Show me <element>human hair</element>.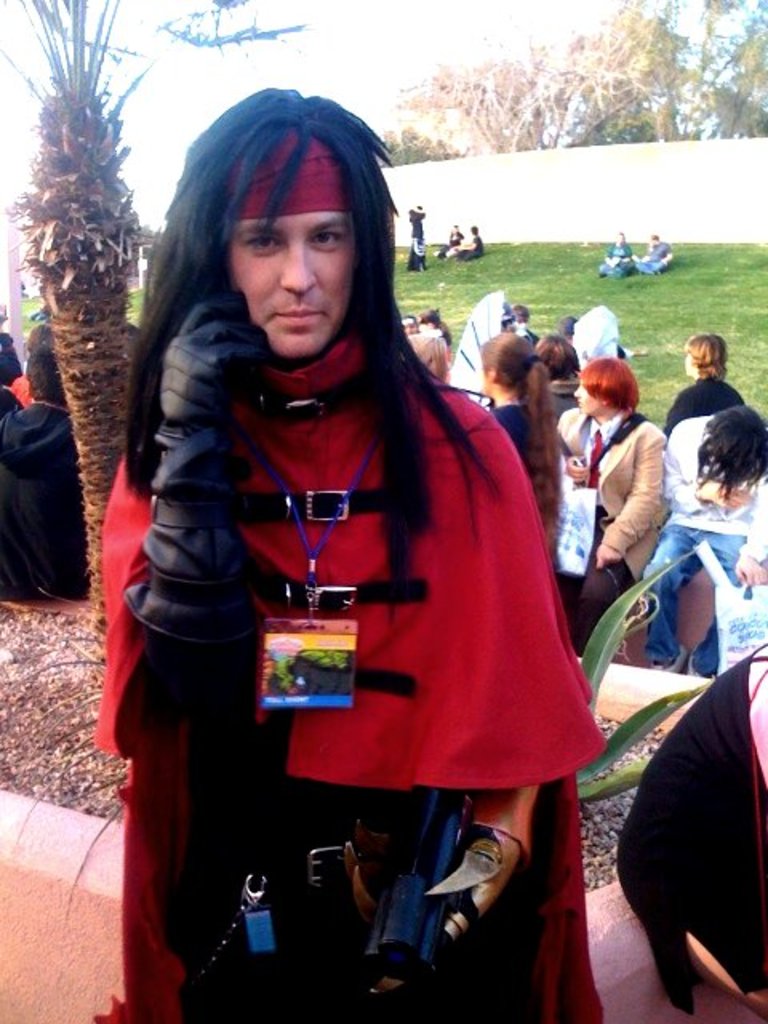
<element>human hair</element> is here: 579/355/642/413.
